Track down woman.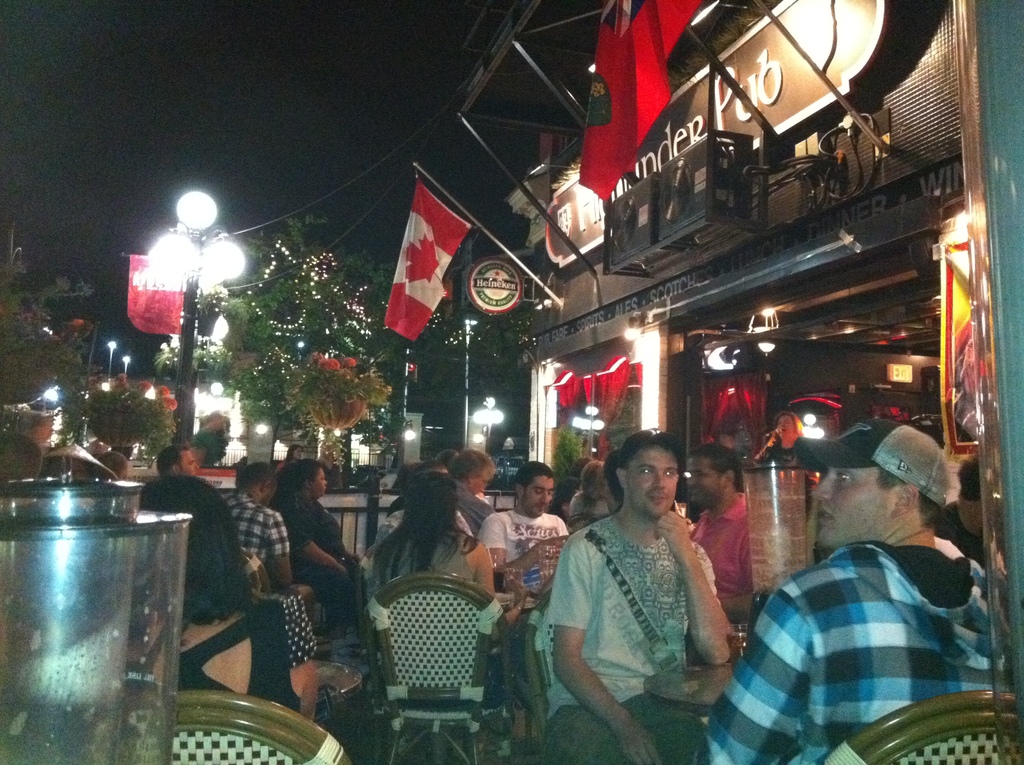
Tracked to (left=280, top=455, right=369, bottom=636).
